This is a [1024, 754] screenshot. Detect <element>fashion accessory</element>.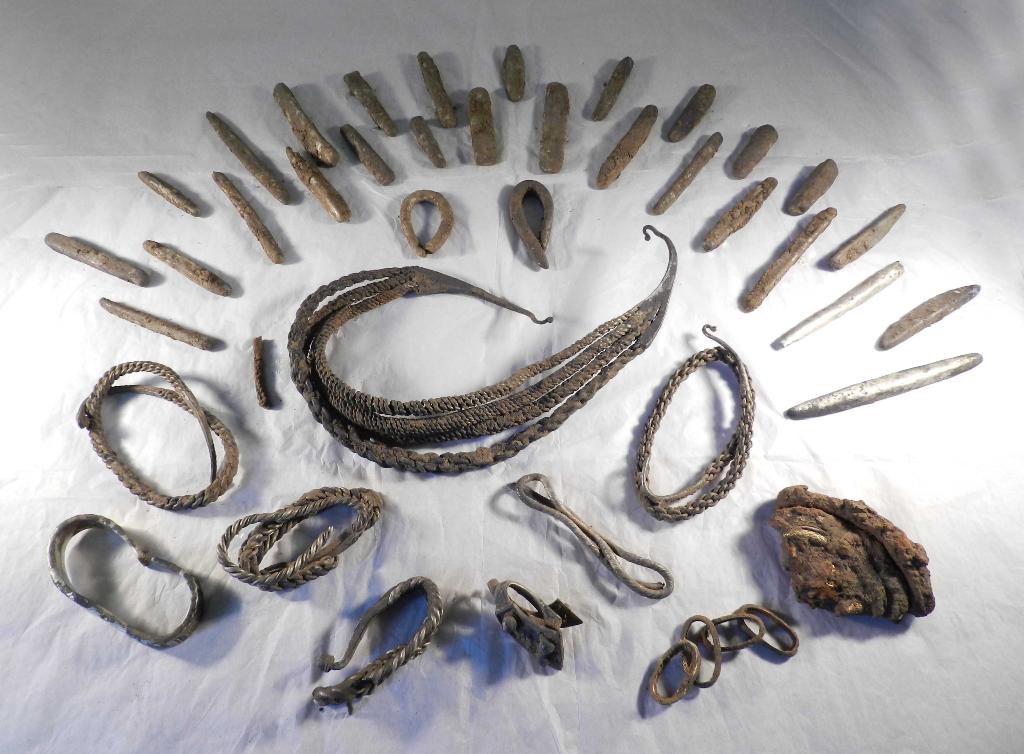
bbox(636, 319, 755, 515).
